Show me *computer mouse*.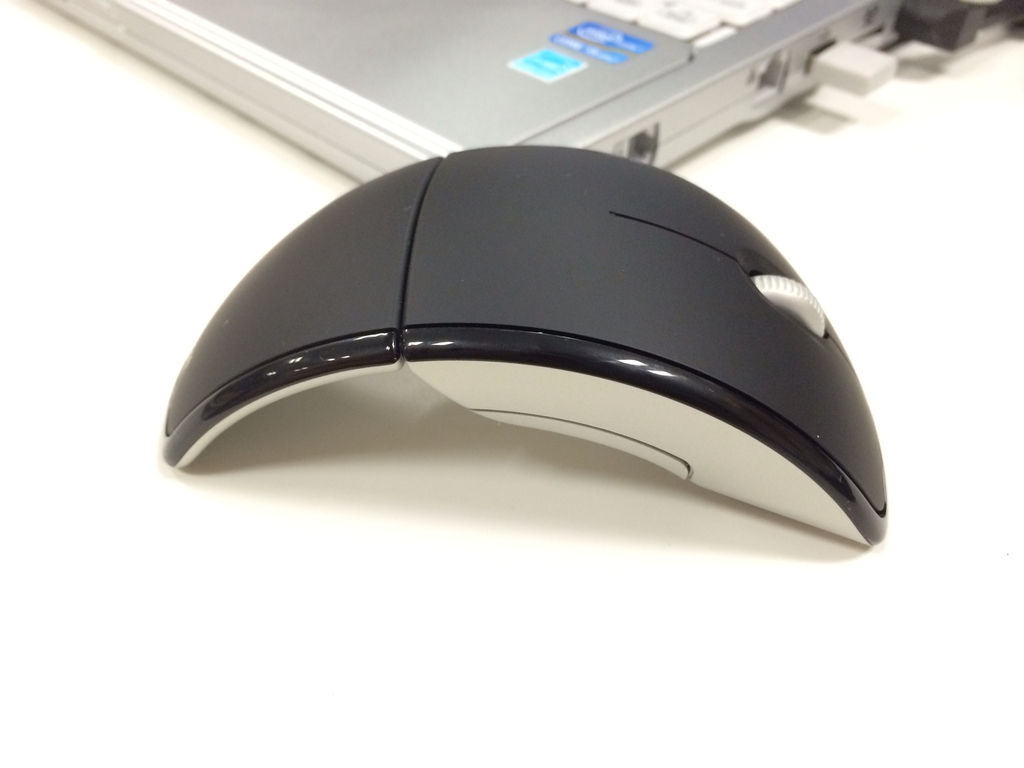
*computer mouse* is here: <bbox>159, 142, 885, 545</bbox>.
